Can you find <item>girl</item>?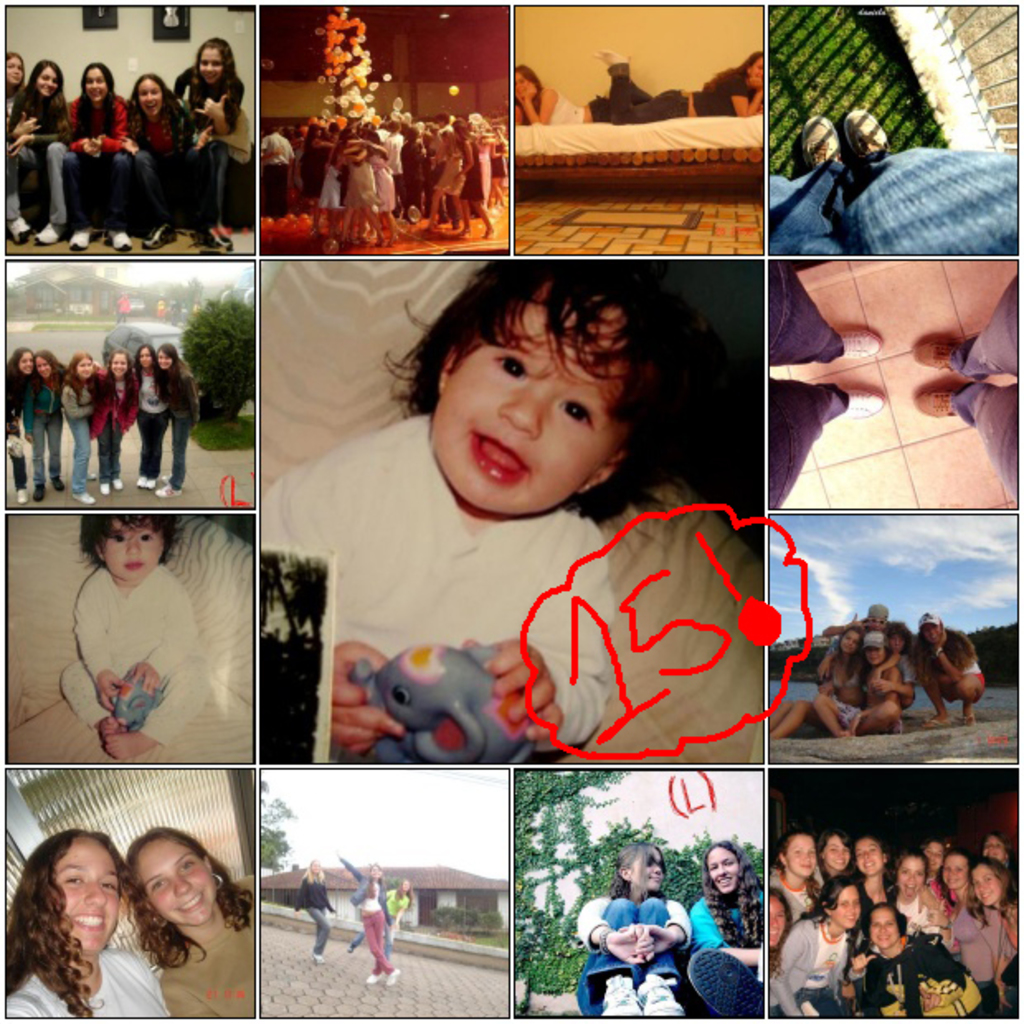
Yes, bounding box: [339,852,400,984].
